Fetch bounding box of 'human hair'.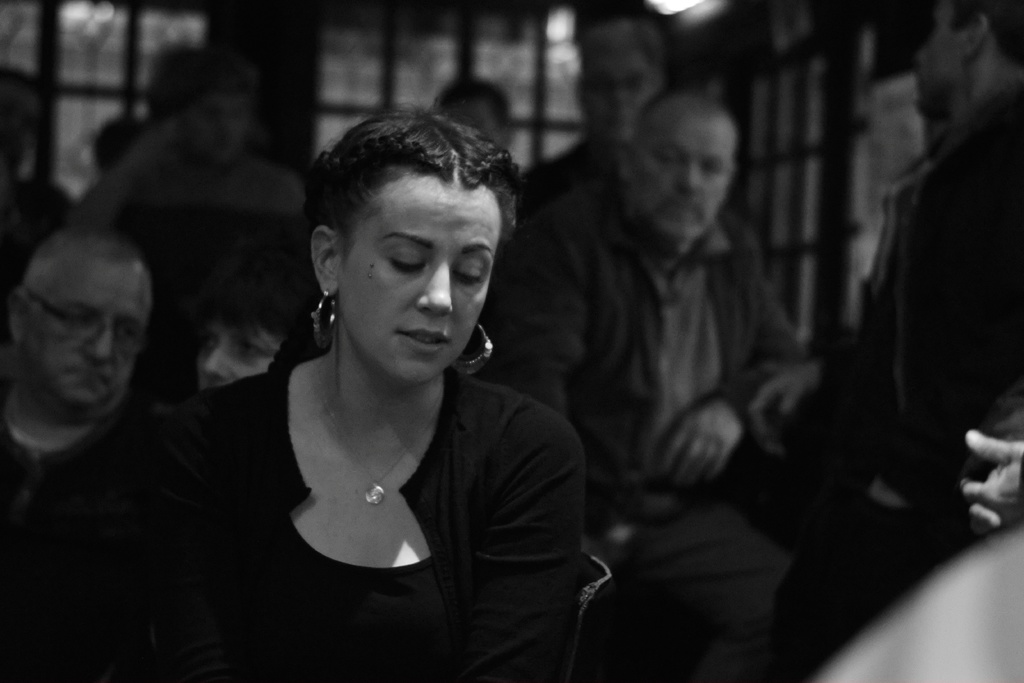
Bbox: <bbox>579, 18, 673, 79</bbox>.
